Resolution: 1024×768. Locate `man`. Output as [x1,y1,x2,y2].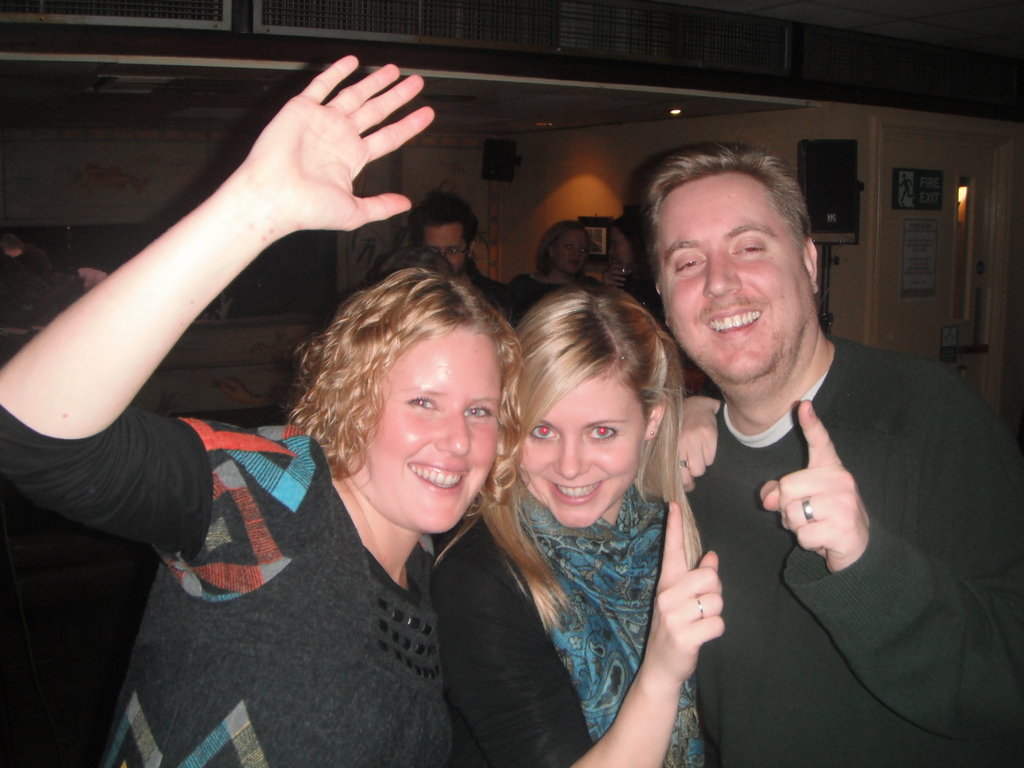
[414,189,513,313].
